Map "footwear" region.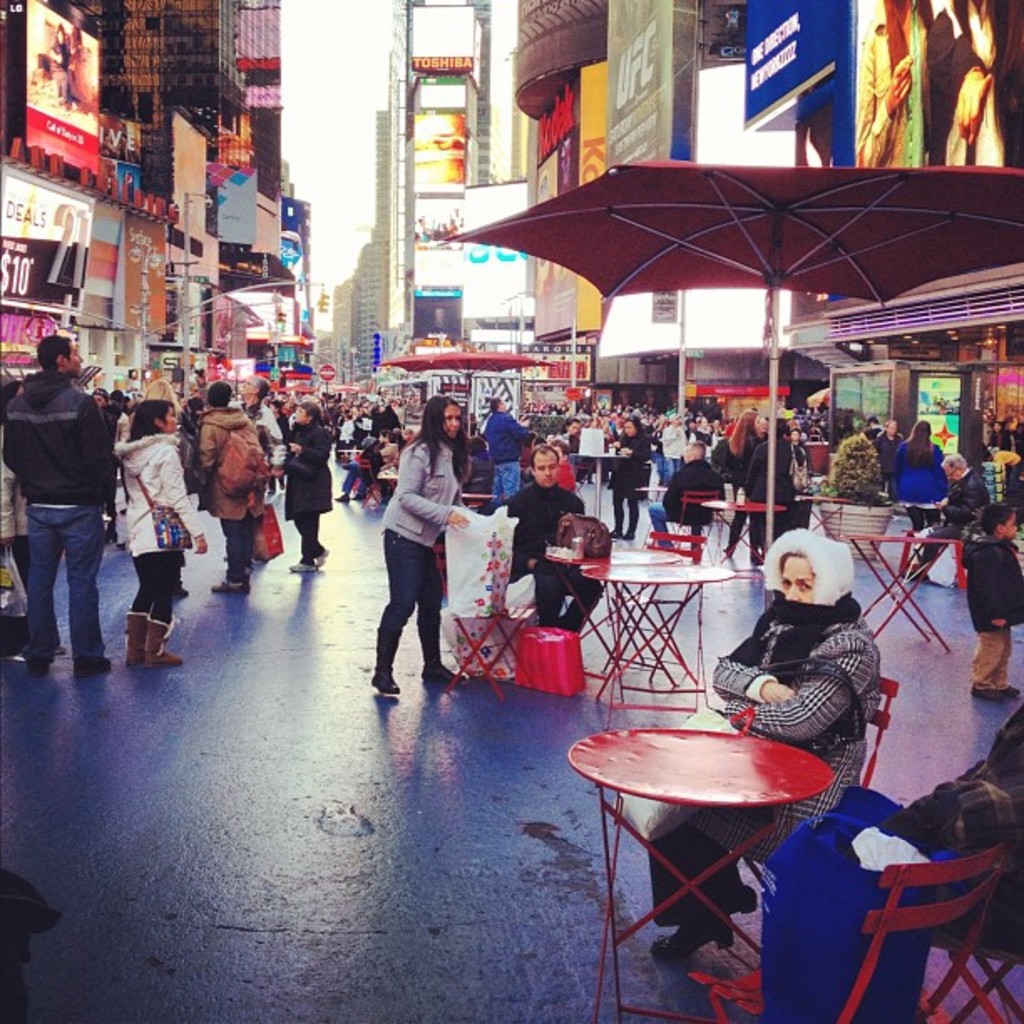
Mapped to x1=321 y1=542 x2=328 y2=569.
